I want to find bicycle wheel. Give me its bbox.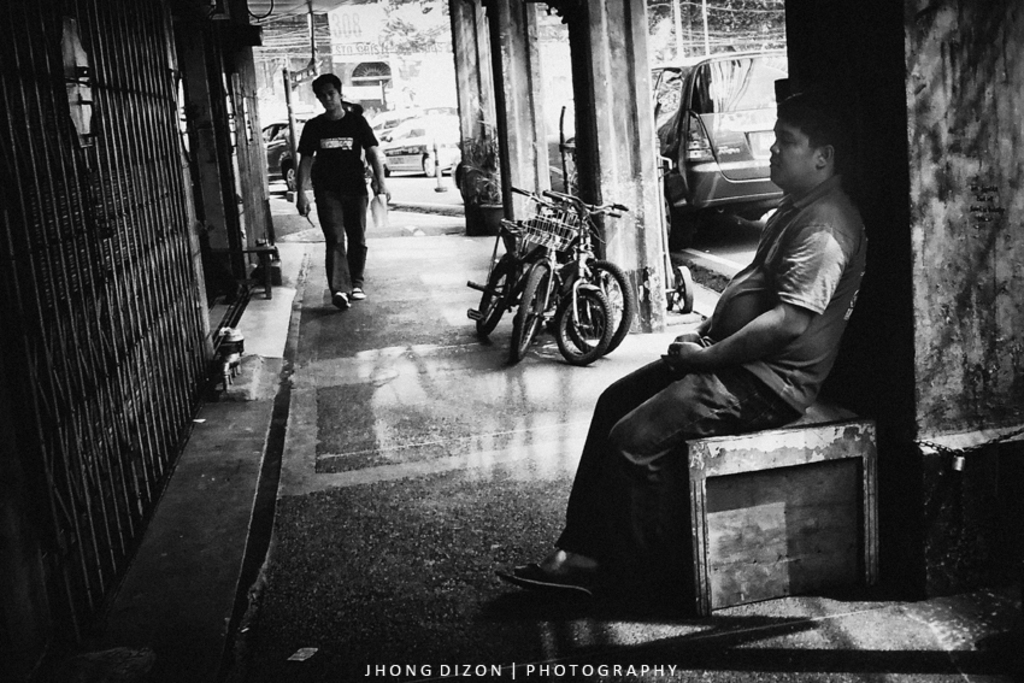
Rect(472, 253, 518, 334).
